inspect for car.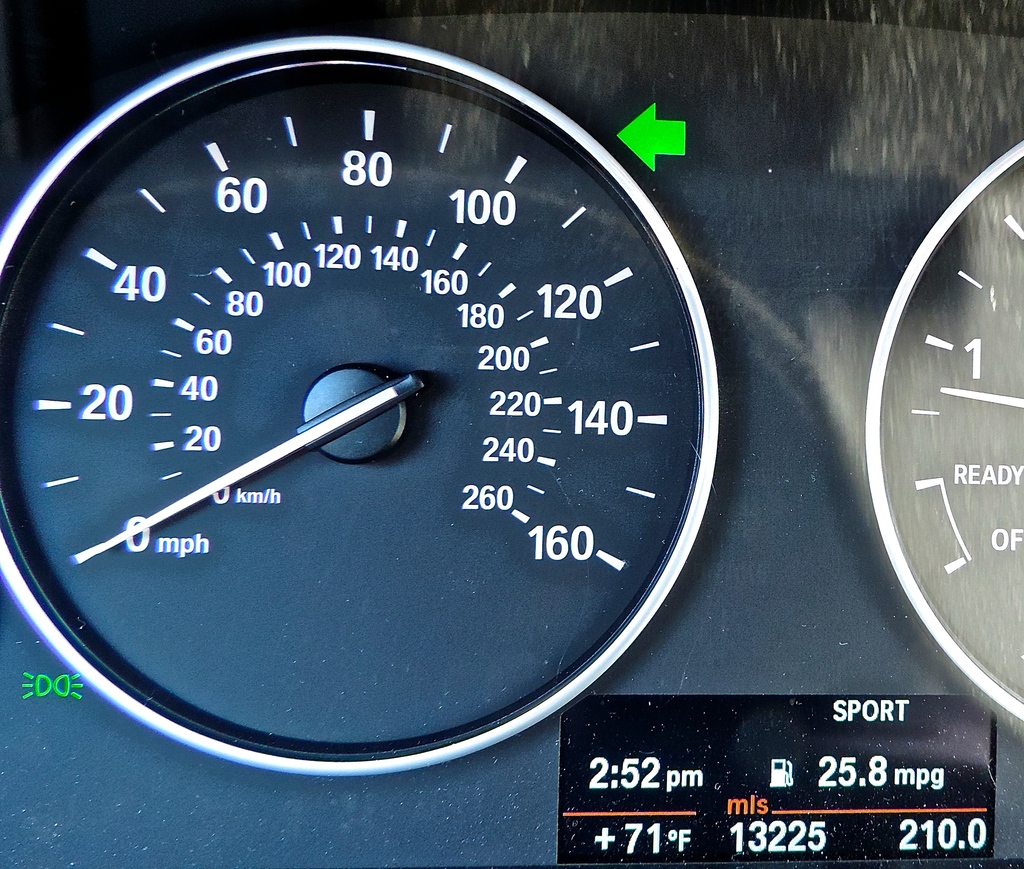
Inspection: left=0, top=0, right=1023, bottom=865.
